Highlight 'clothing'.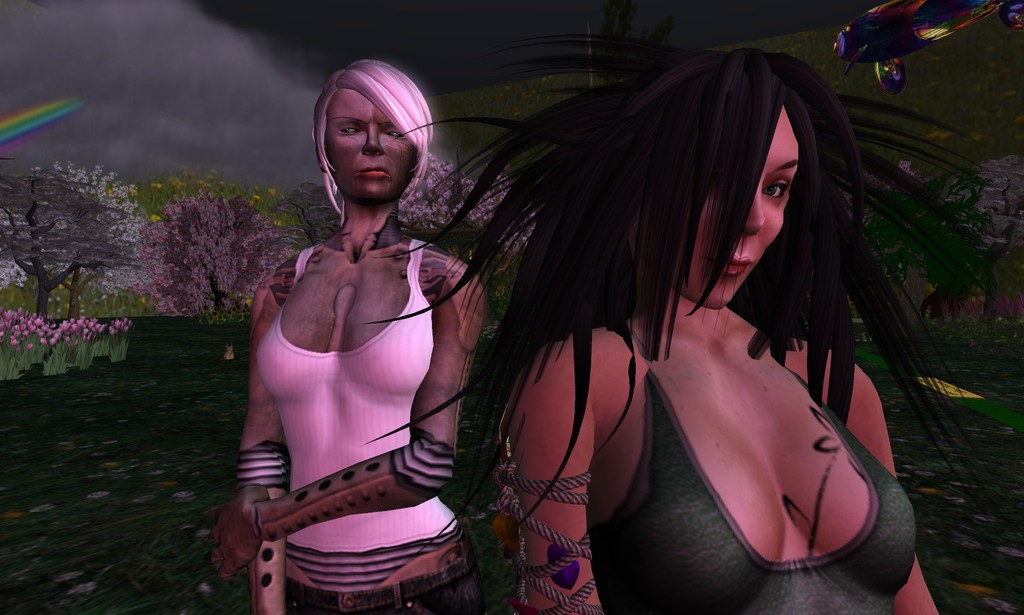
Highlighted region: 580,320,920,614.
